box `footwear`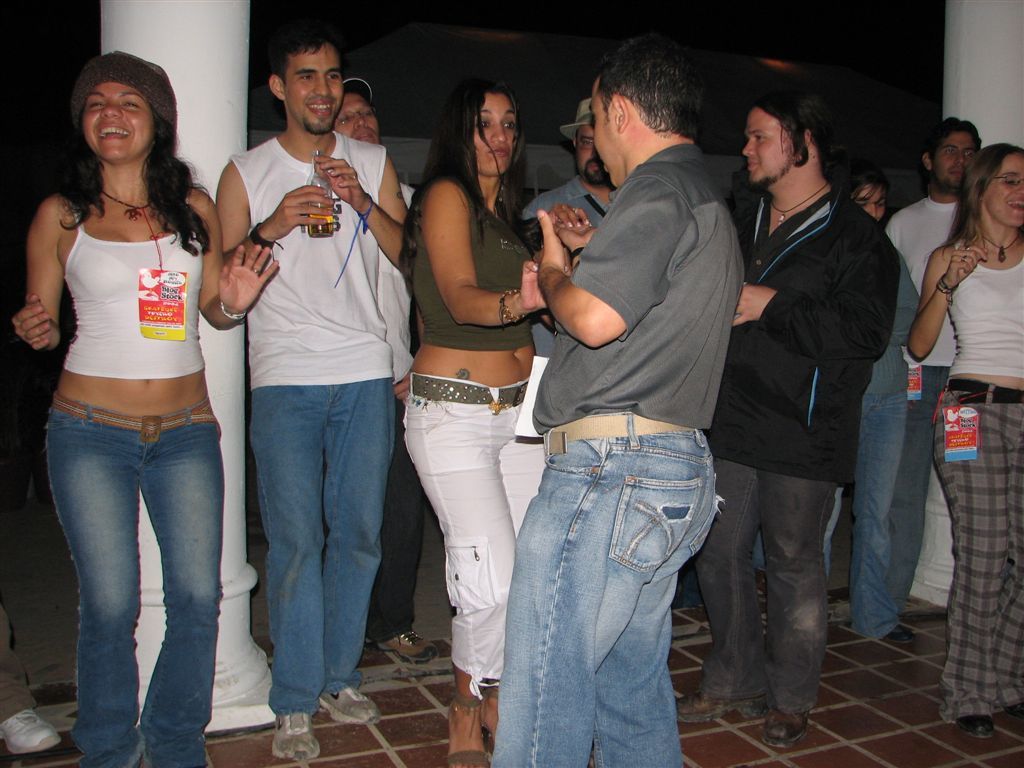
<region>478, 677, 502, 731</region>
